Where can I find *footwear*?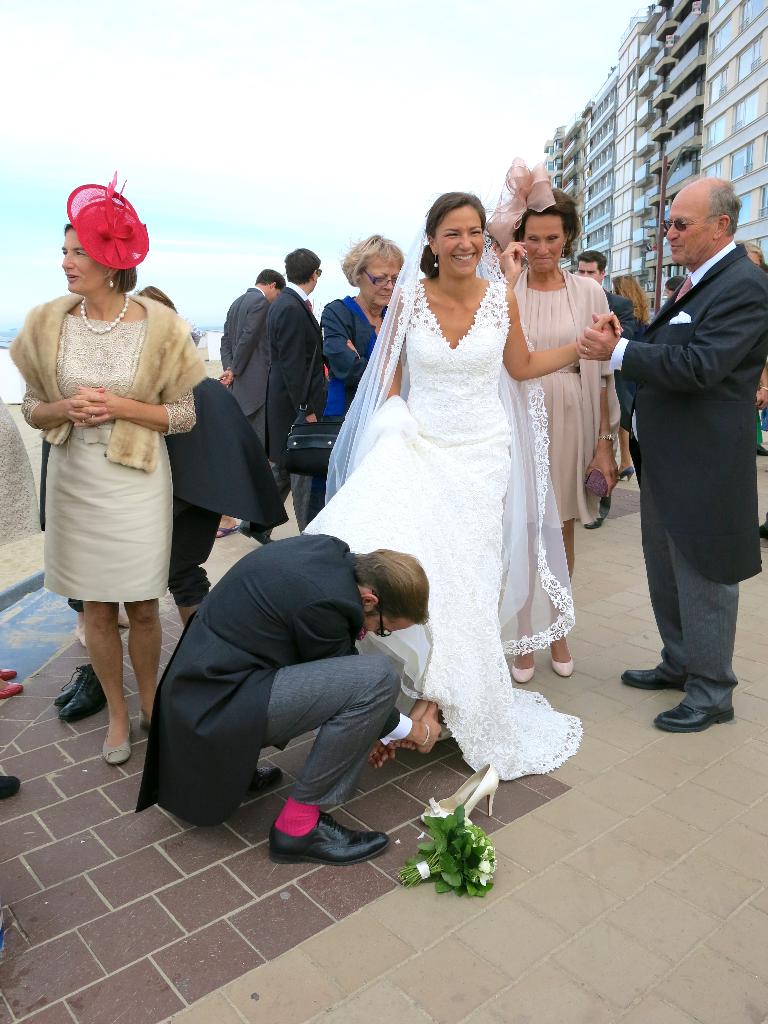
You can find it at BBox(0, 772, 24, 799).
